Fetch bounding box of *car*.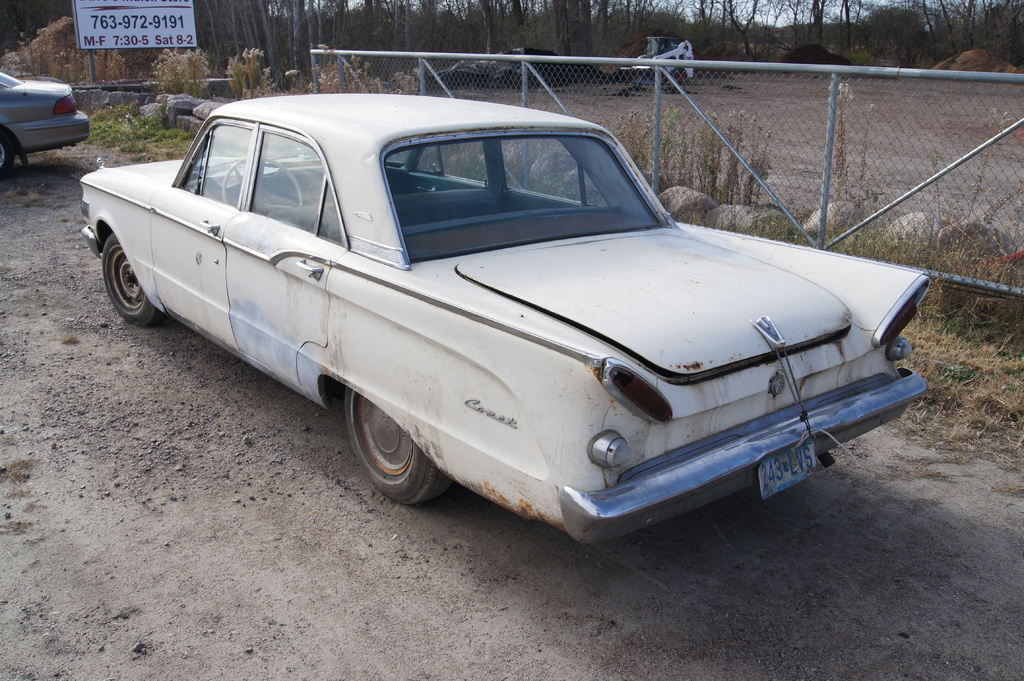
Bbox: select_region(84, 98, 920, 547).
